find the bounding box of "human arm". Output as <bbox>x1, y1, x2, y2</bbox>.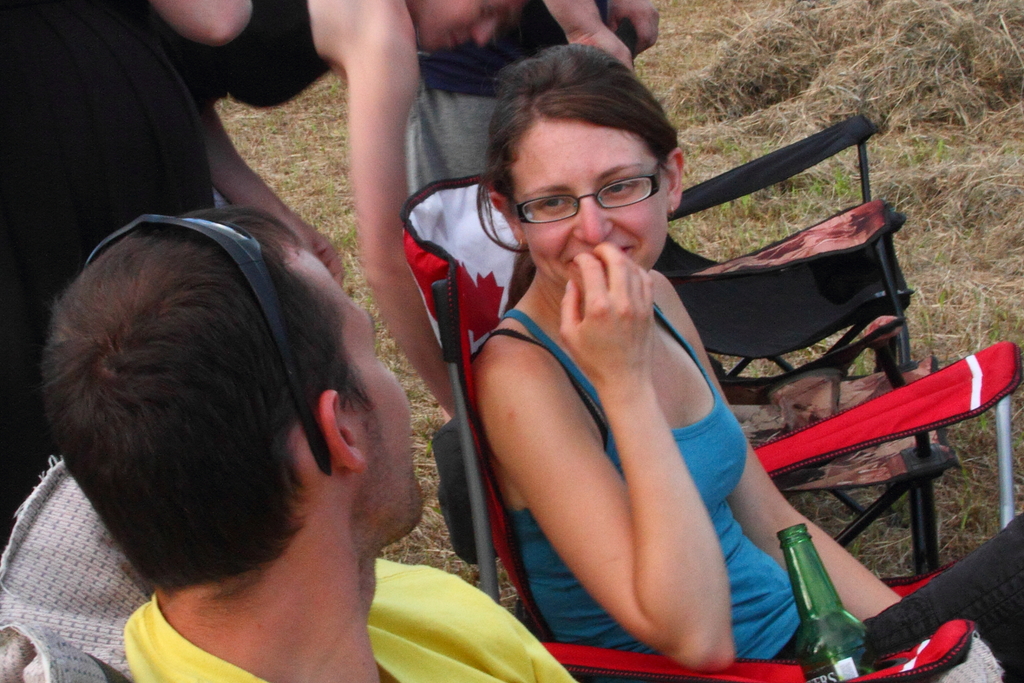
<bbox>145, 0, 281, 52</bbox>.
